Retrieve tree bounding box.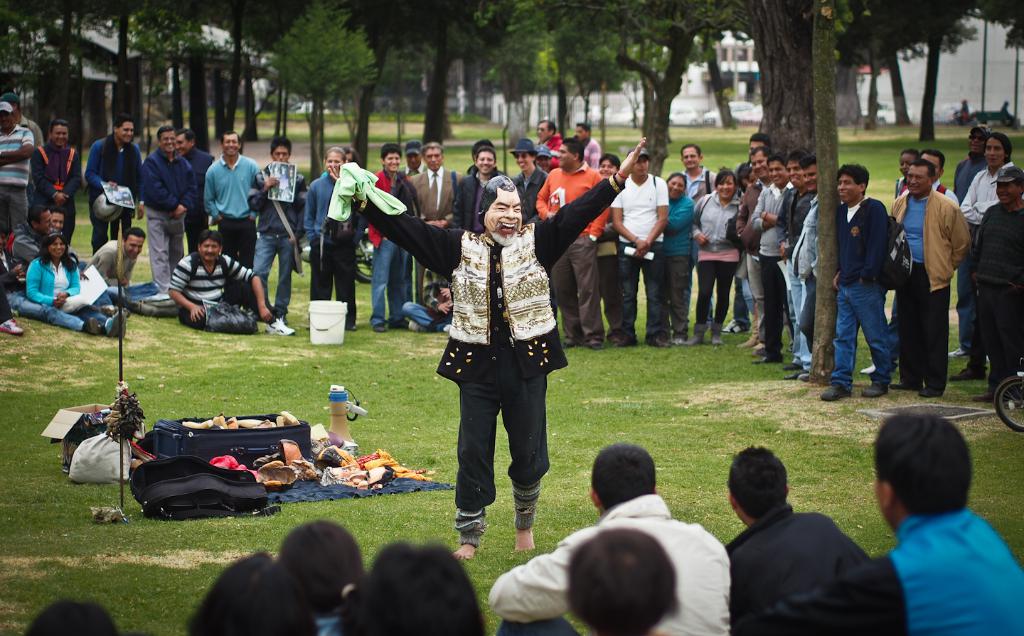
Bounding box: <box>263,2,384,176</box>.
